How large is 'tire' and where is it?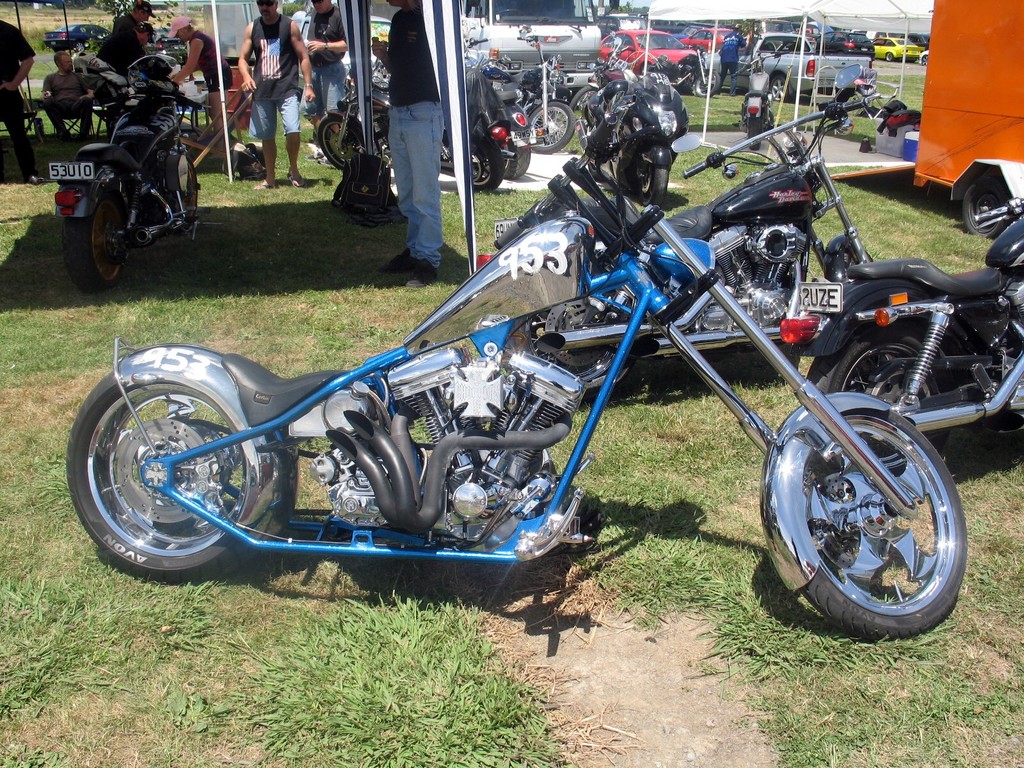
Bounding box: bbox(810, 331, 950, 463).
